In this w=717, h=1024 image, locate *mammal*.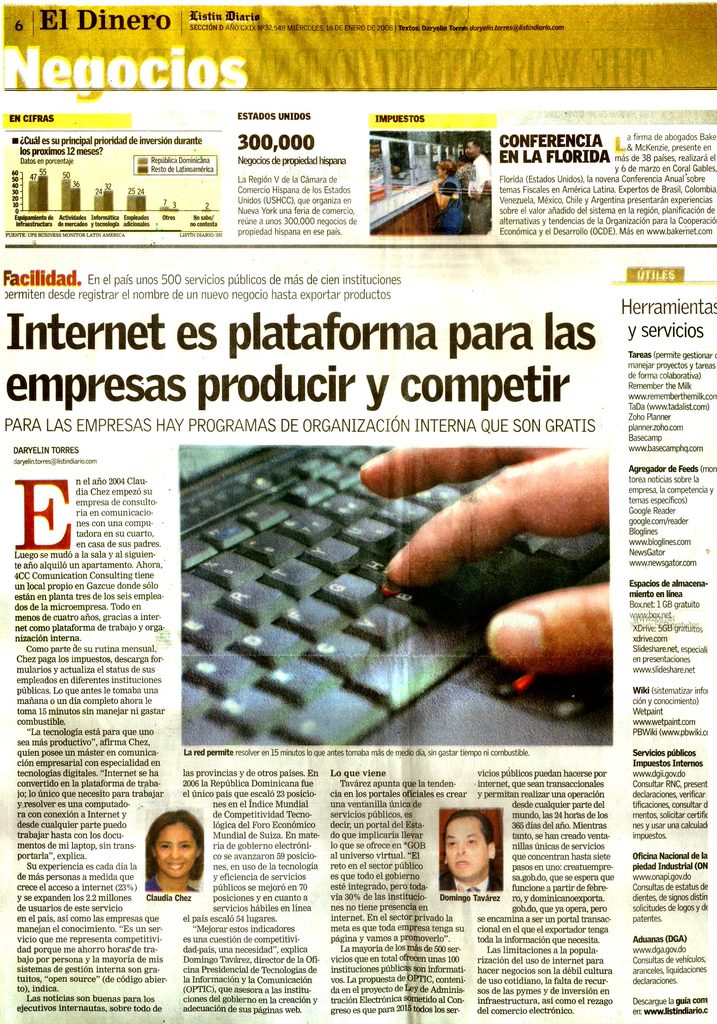
Bounding box: [x1=361, y1=443, x2=610, y2=672].
